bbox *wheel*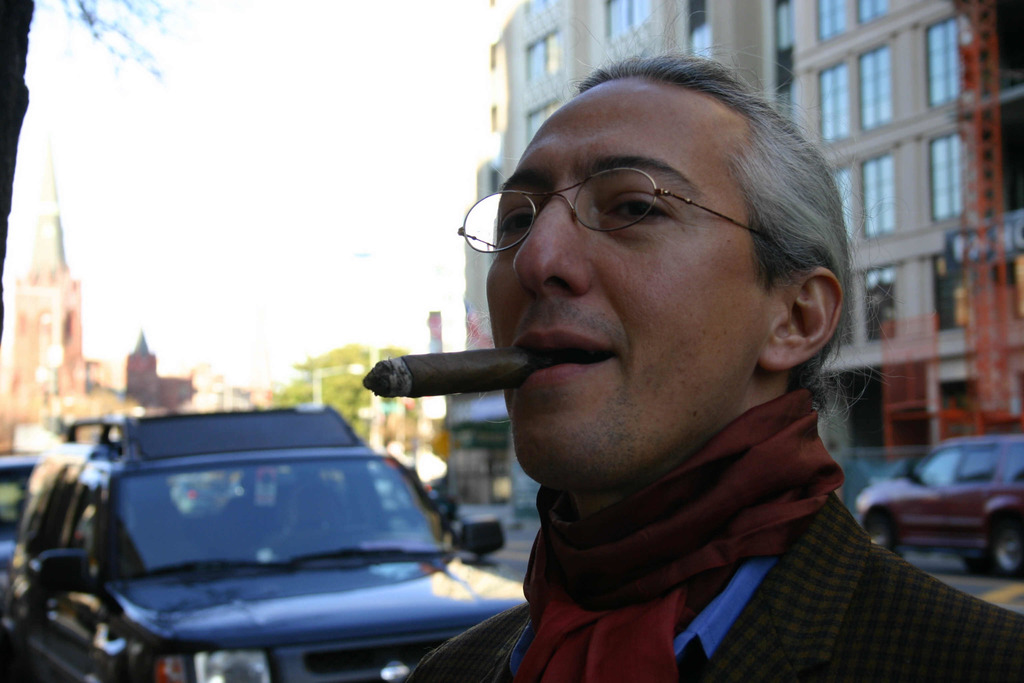
pyautogui.locateOnScreen(865, 509, 898, 554)
